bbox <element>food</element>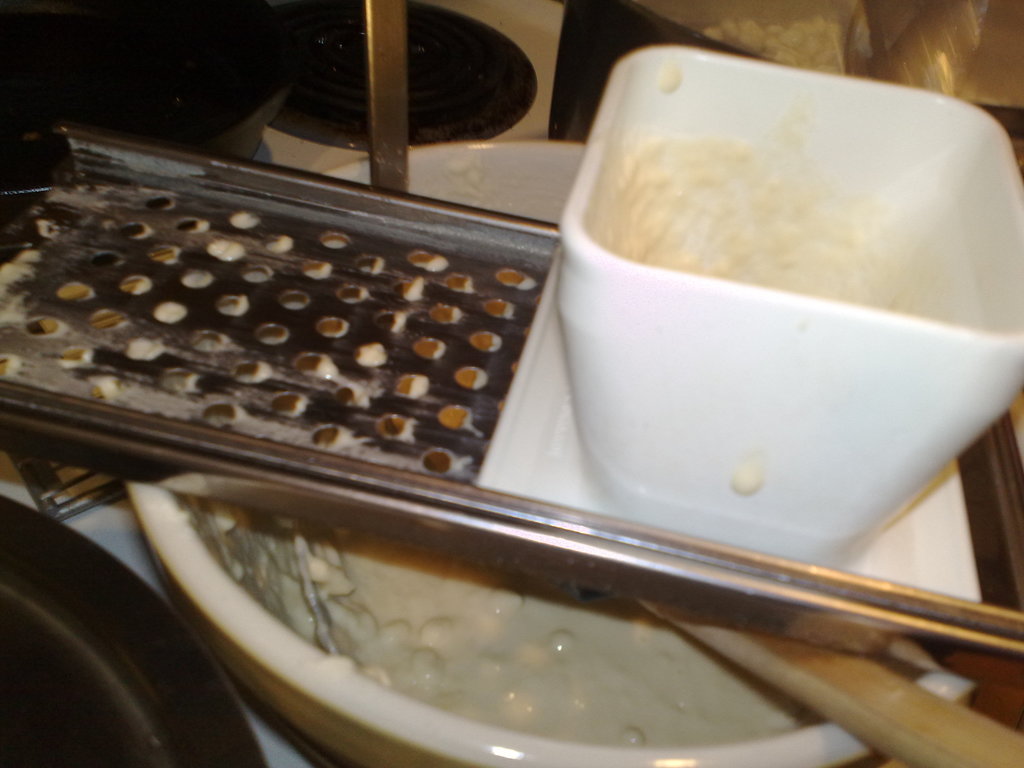
bbox=[430, 303, 462, 326]
